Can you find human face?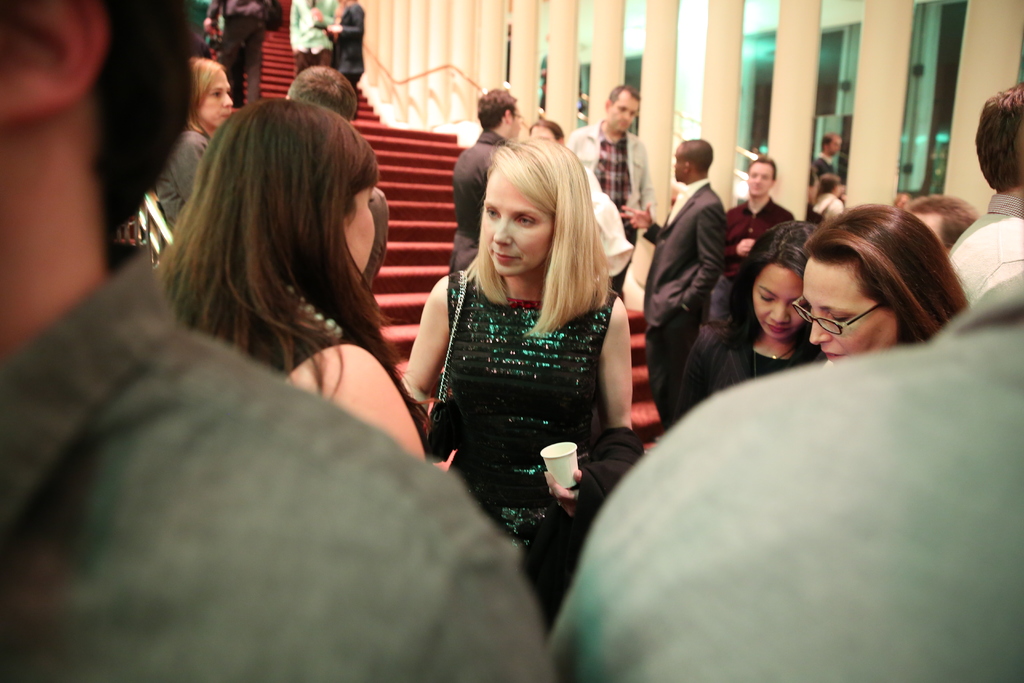
Yes, bounding box: bbox=(195, 72, 235, 126).
